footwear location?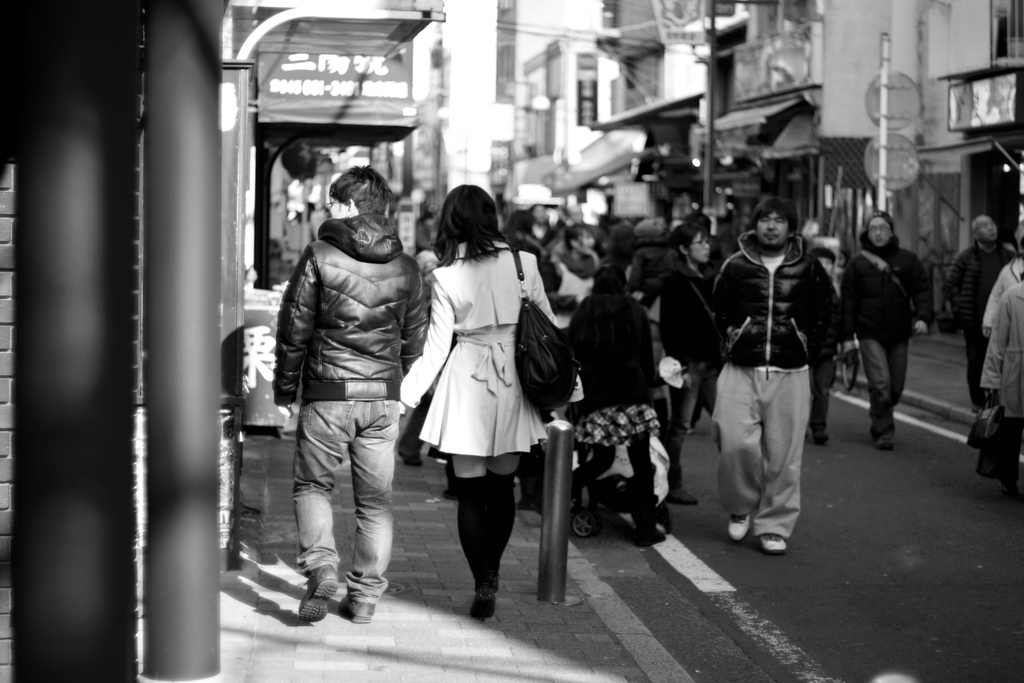
468/584/497/625
